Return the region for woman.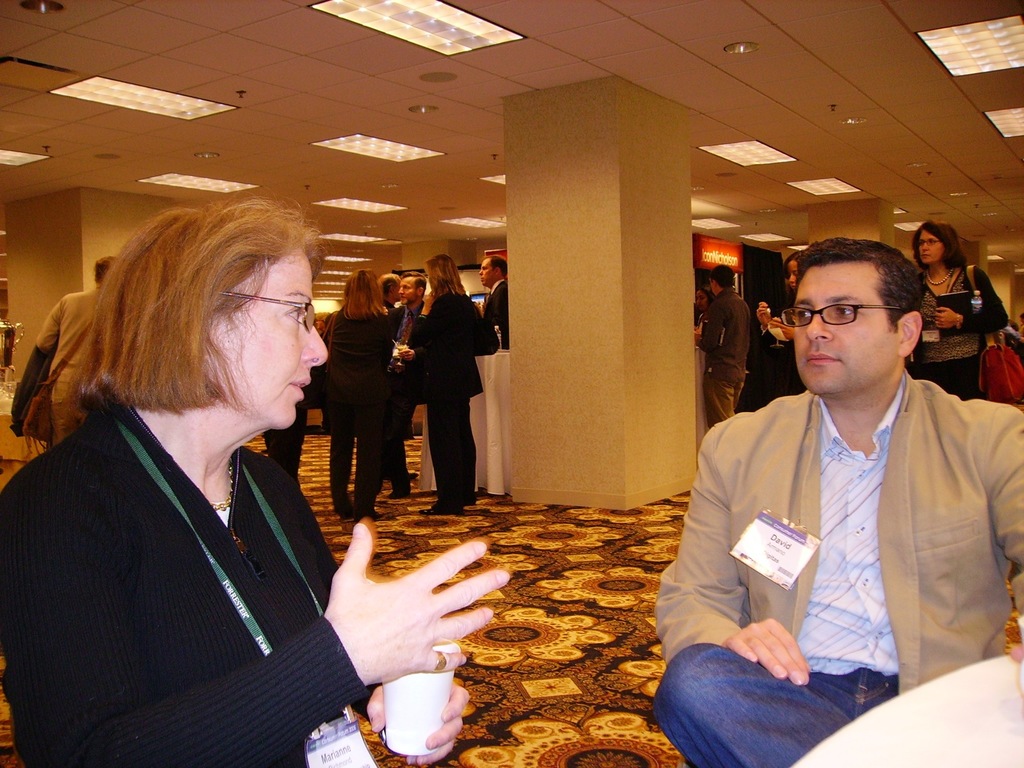
box=[396, 235, 485, 516].
